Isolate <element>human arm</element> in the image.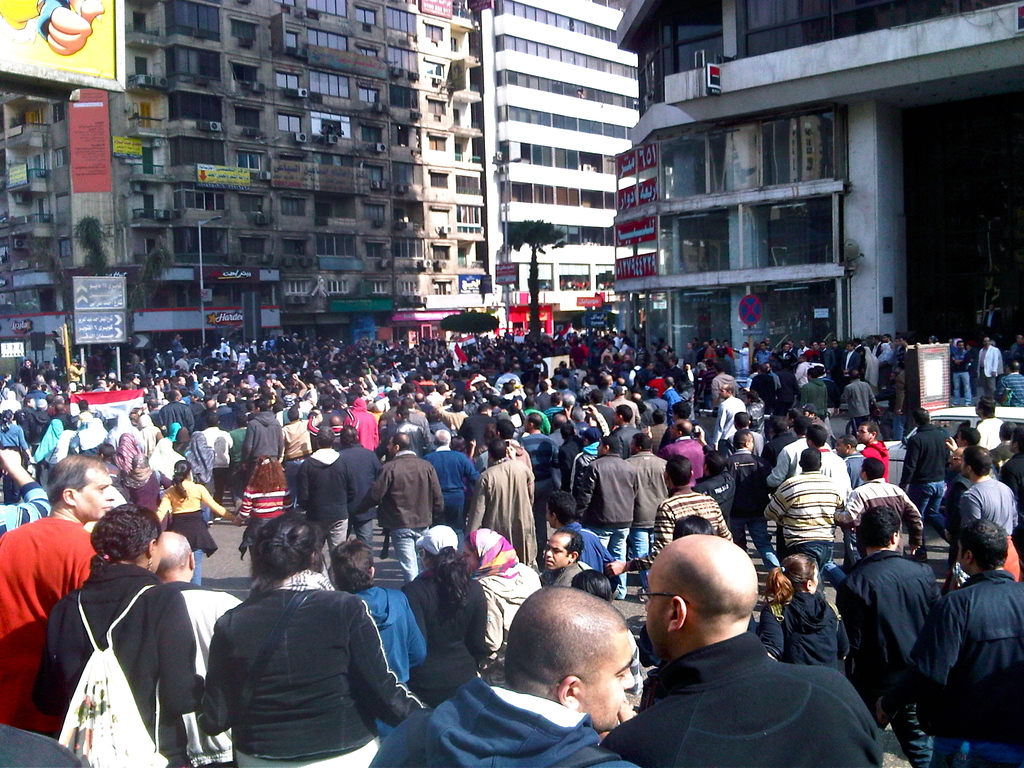
Isolated region: region(898, 435, 918, 494).
